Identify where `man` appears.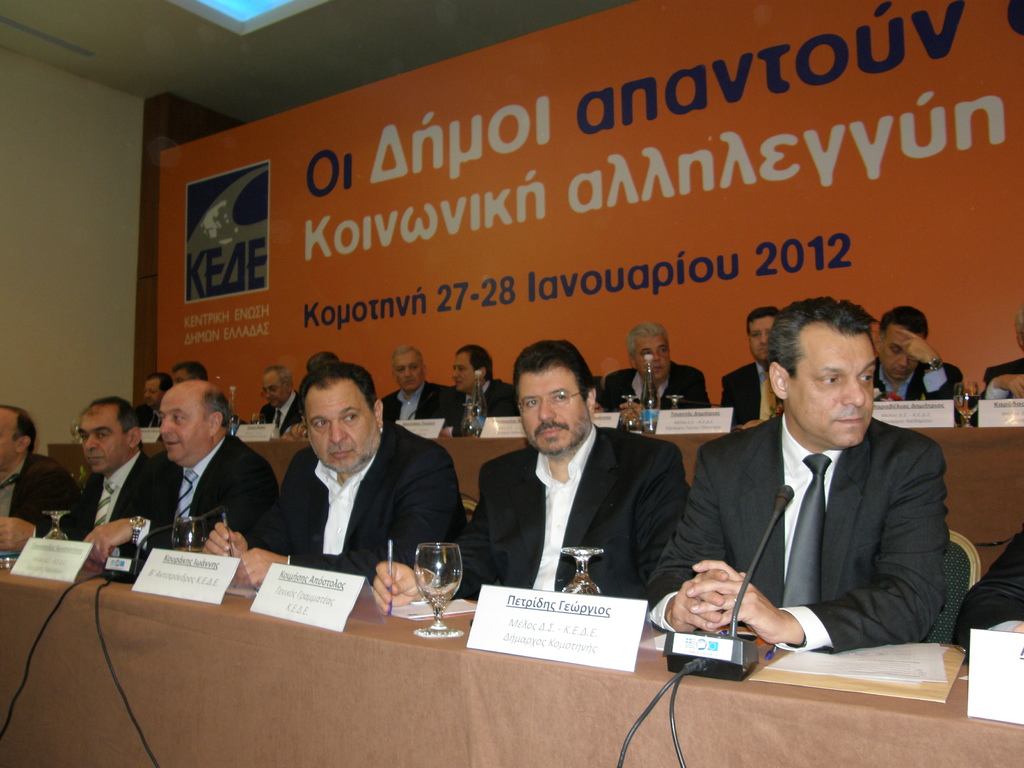
Appears at bbox=[0, 394, 153, 542].
